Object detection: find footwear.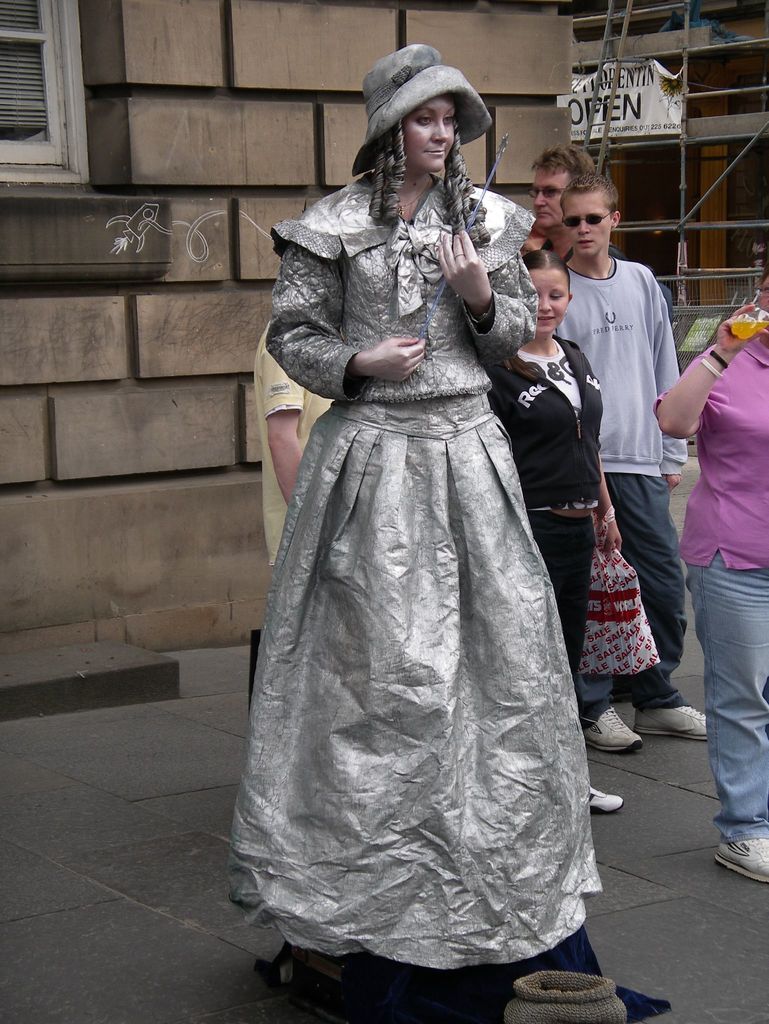
(248, 923, 328, 979).
